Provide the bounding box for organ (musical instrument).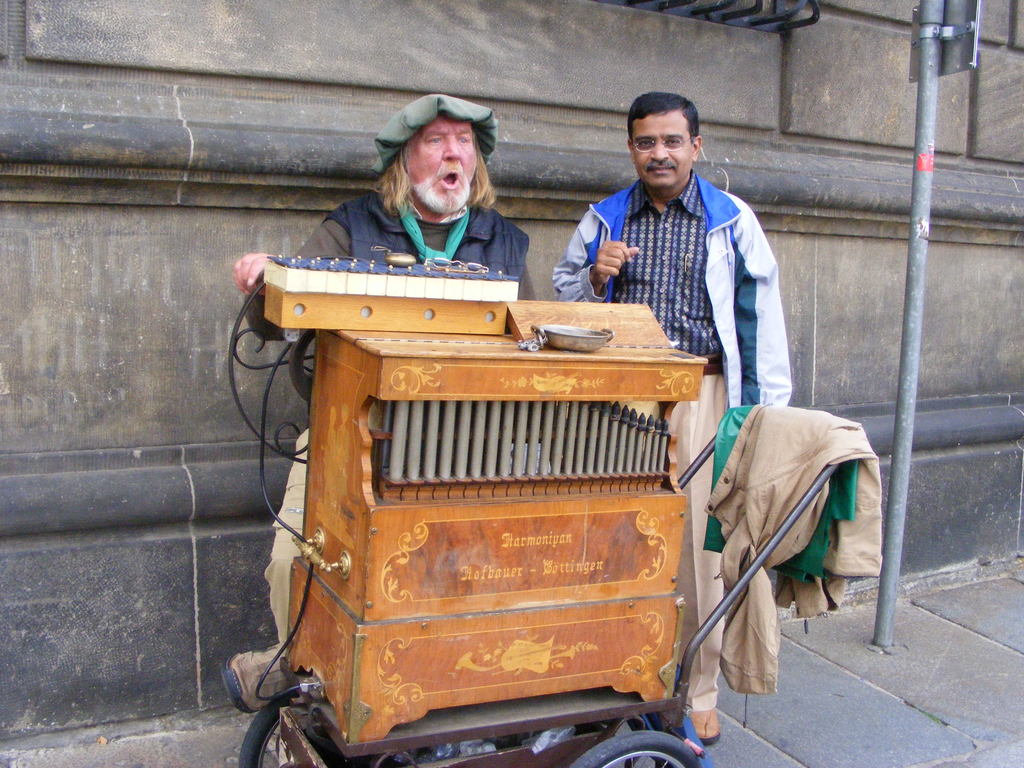
<bbox>287, 297, 710, 743</bbox>.
